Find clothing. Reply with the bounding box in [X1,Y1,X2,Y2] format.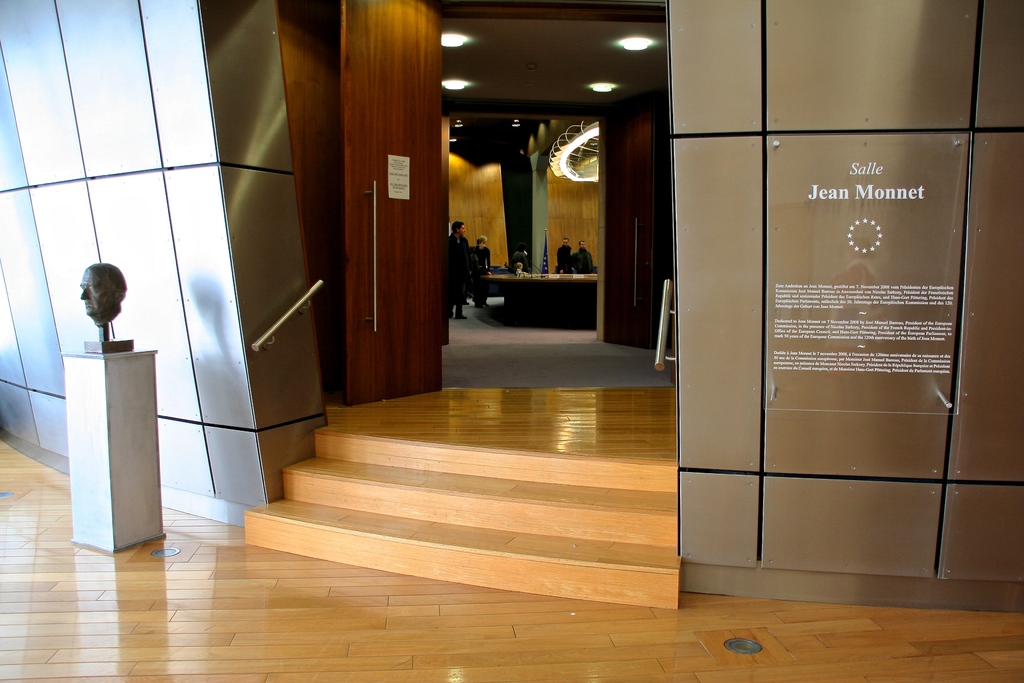
[575,246,595,270].
